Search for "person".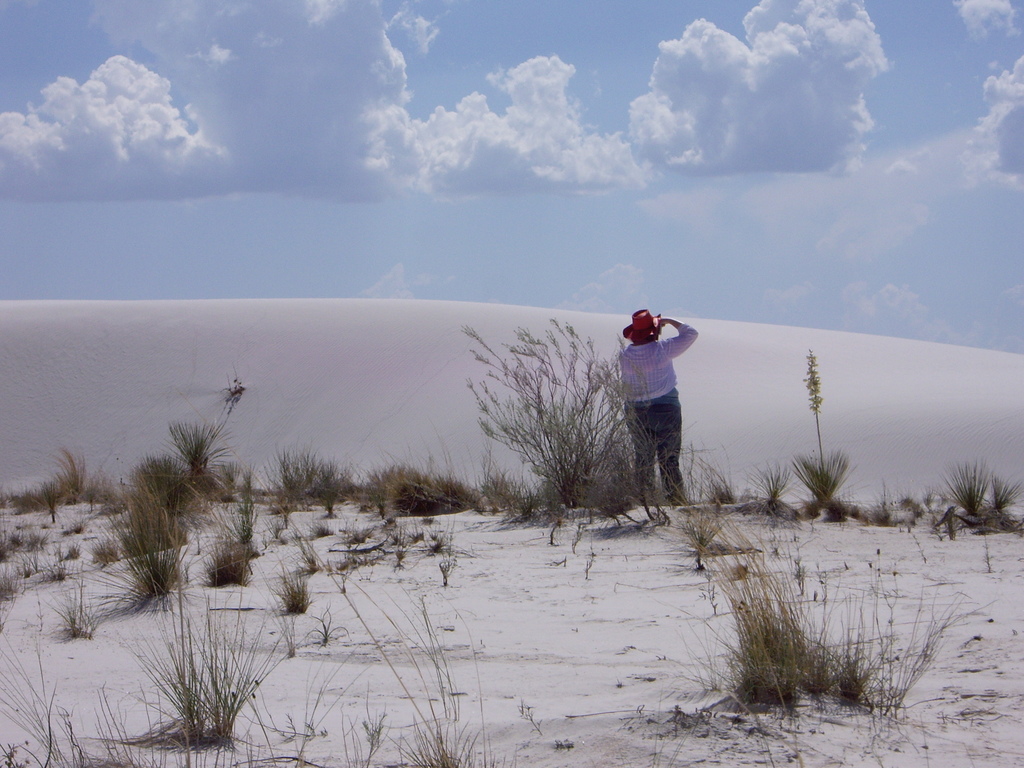
Found at [616, 310, 696, 504].
